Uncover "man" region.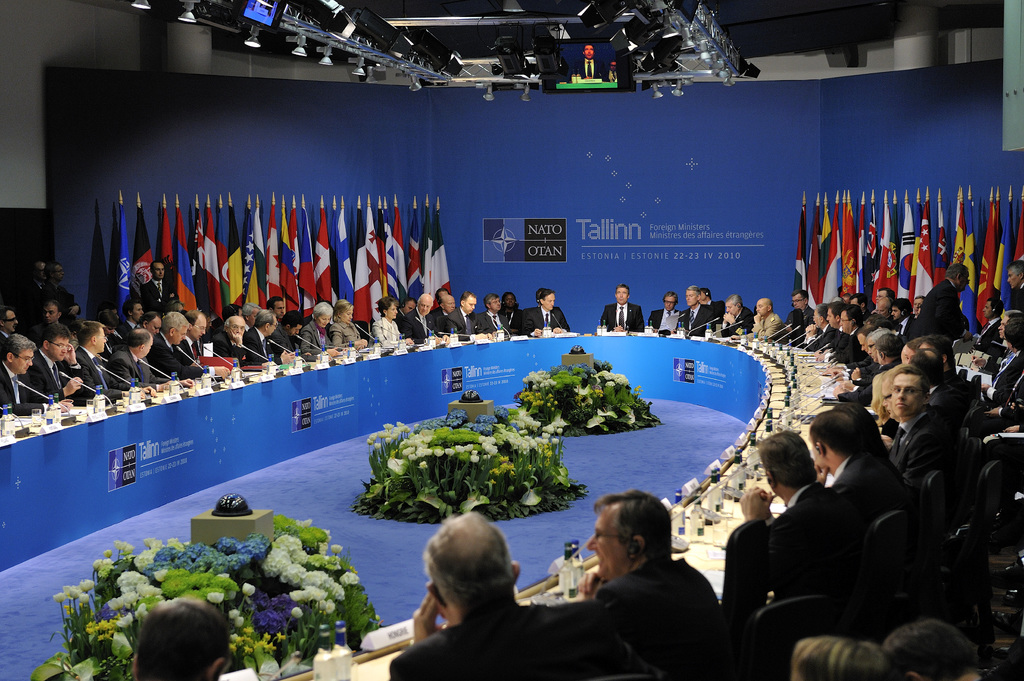
Uncovered: <region>701, 290, 726, 320</region>.
